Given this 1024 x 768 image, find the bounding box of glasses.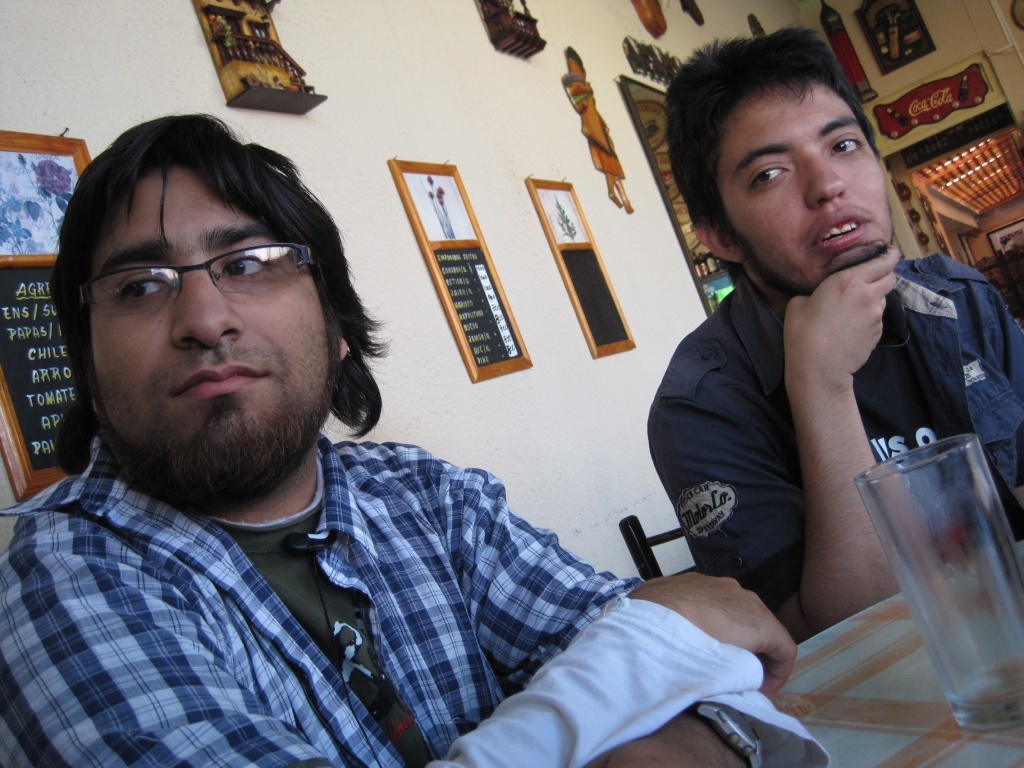
left=48, top=228, right=317, bottom=333.
